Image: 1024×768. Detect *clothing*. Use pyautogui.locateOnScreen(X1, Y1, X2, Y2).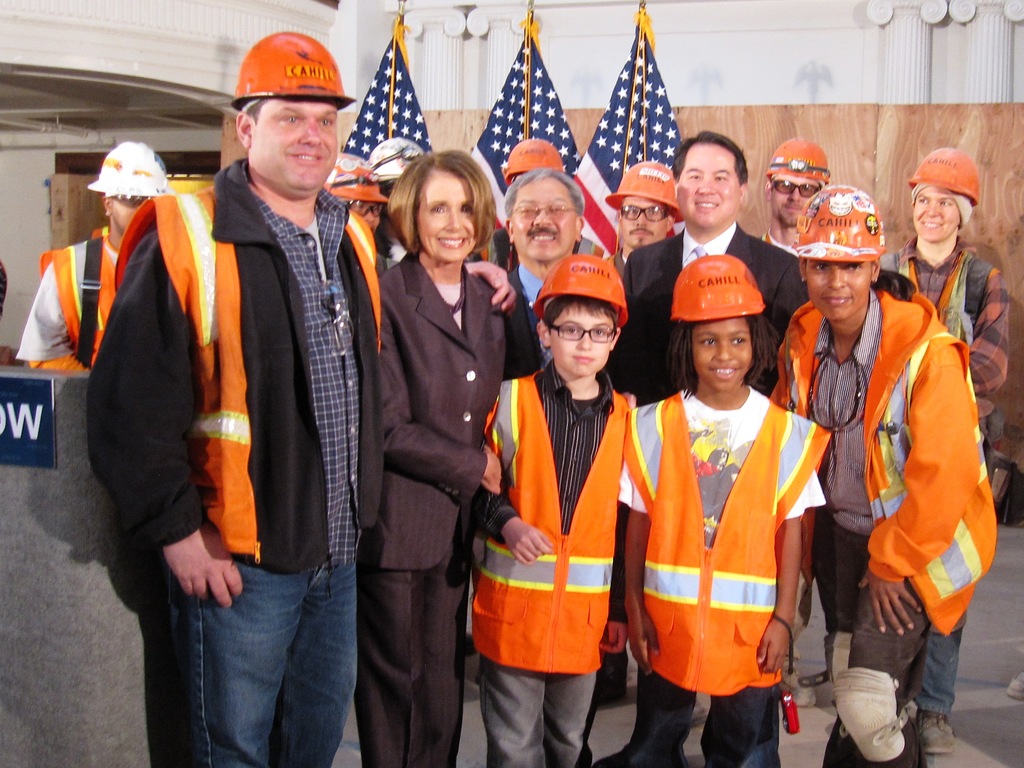
pyautogui.locateOnScreen(760, 272, 996, 767).
